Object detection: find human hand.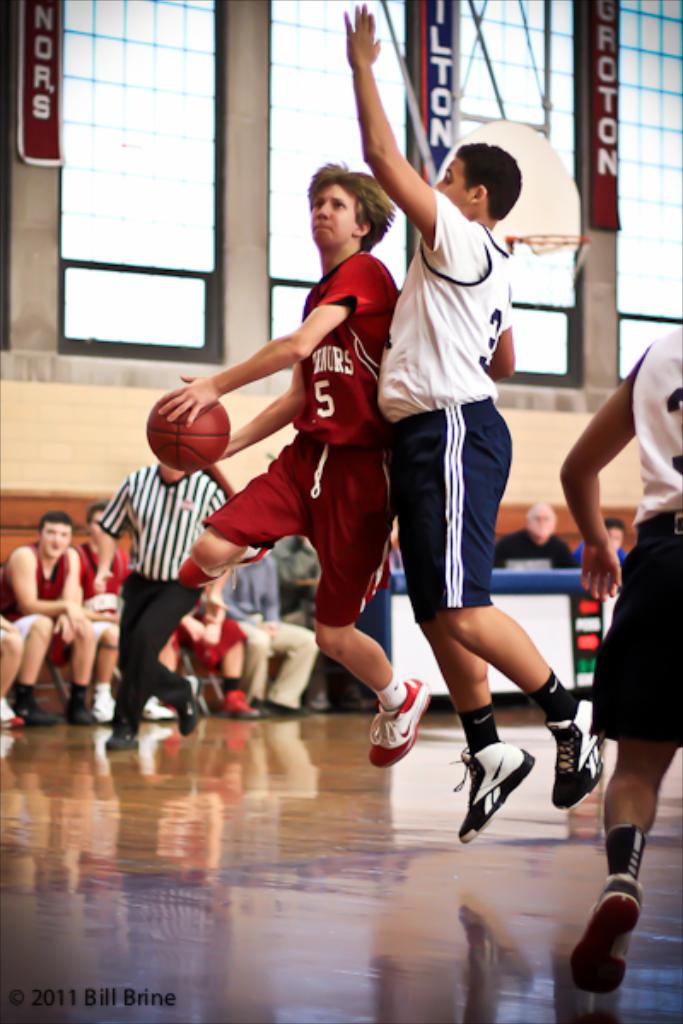
left=60, top=602, right=94, bottom=643.
